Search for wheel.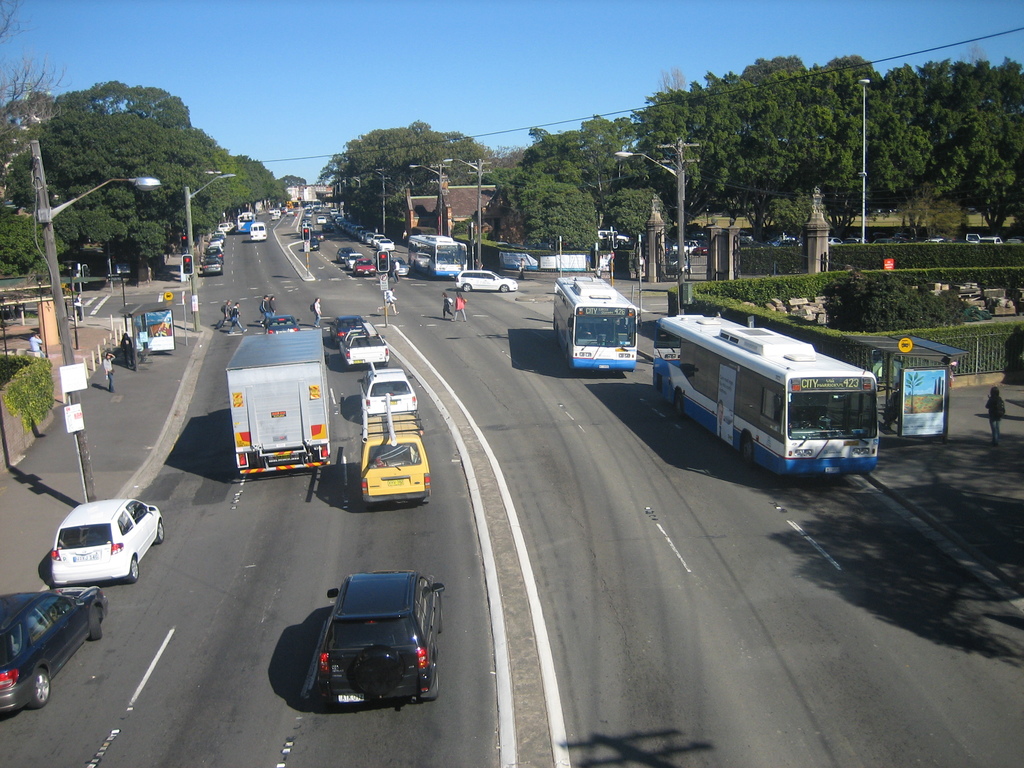
Found at (152, 519, 164, 543).
